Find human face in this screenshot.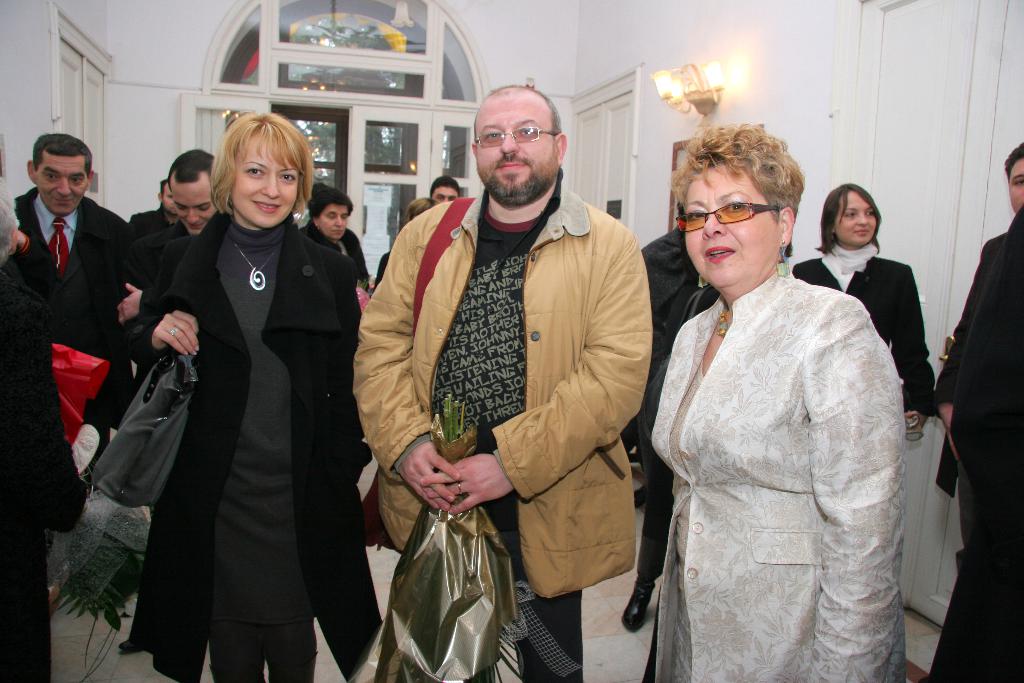
The bounding box for human face is 163, 182, 177, 215.
